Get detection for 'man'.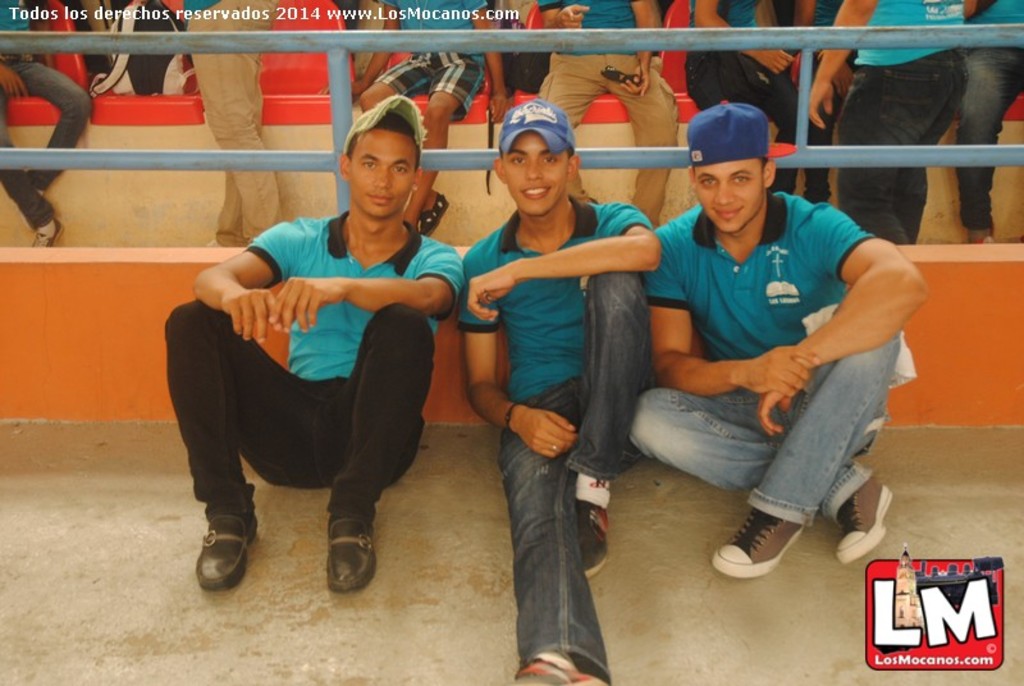
Detection: {"left": 531, "top": 0, "right": 676, "bottom": 228}.
